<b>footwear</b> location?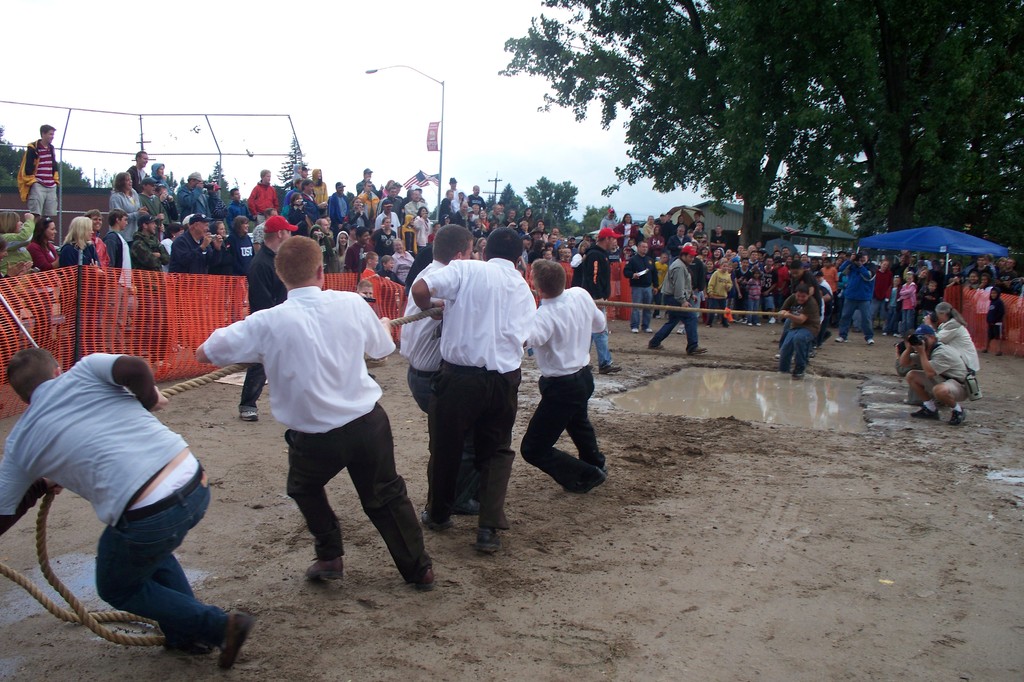
{"left": 630, "top": 327, "right": 638, "bottom": 334}
